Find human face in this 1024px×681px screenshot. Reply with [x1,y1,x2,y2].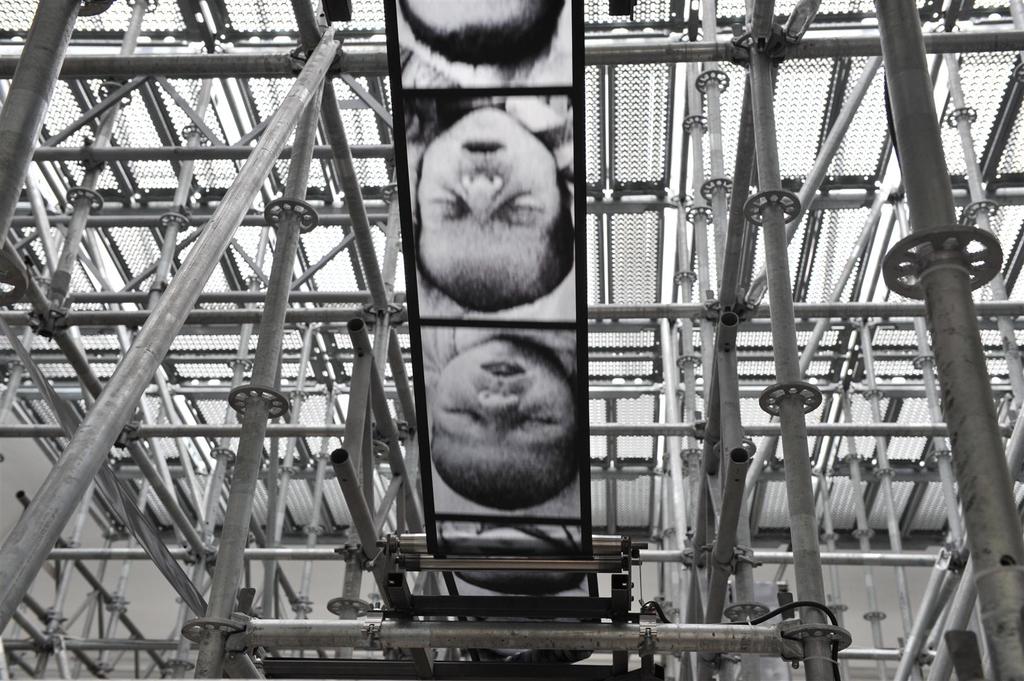
[418,107,556,268].
